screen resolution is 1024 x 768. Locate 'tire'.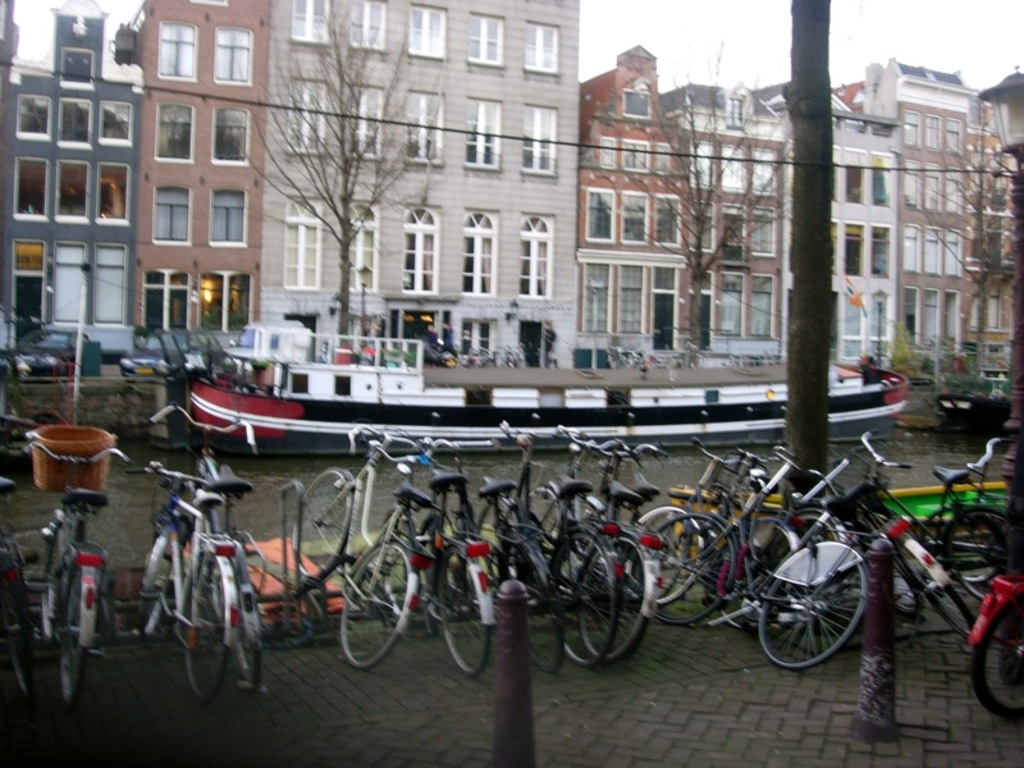
left=739, top=507, right=799, bottom=627.
